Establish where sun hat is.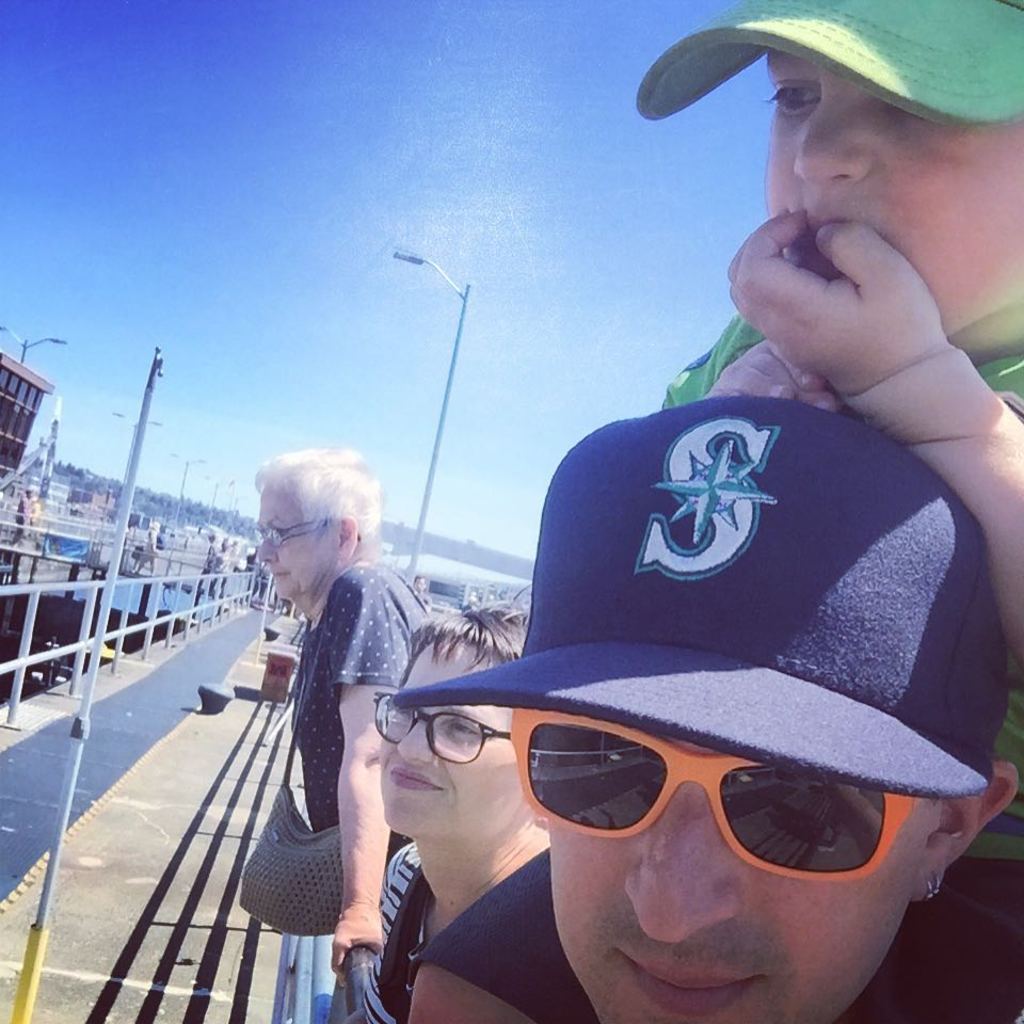
Established at (395,387,992,811).
